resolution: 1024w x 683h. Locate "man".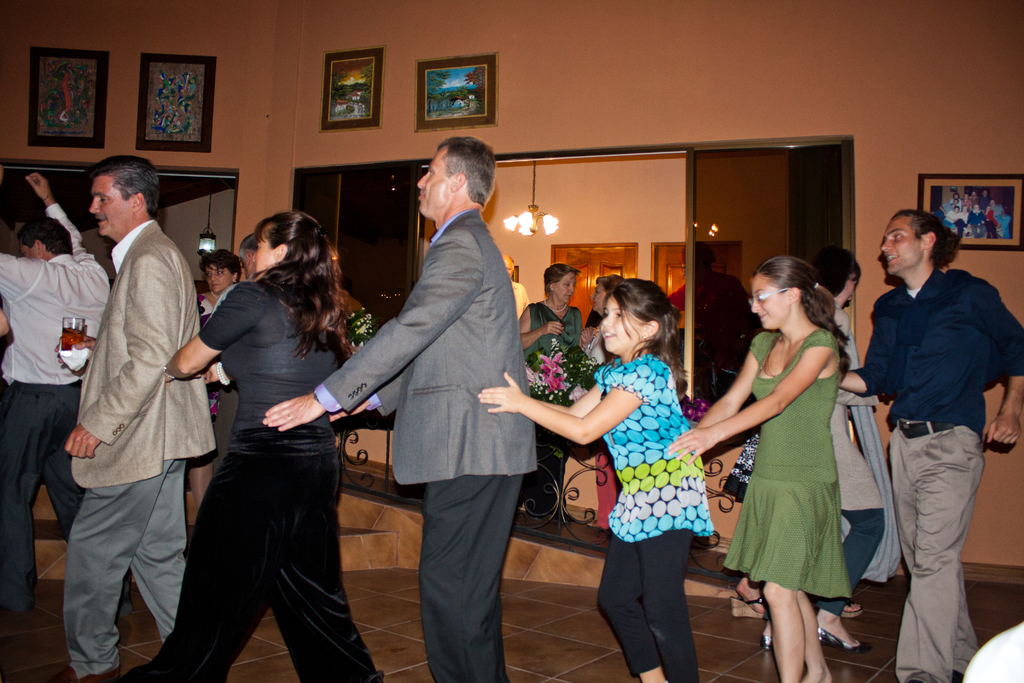
x1=239, y1=236, x2=264, y2=278.
